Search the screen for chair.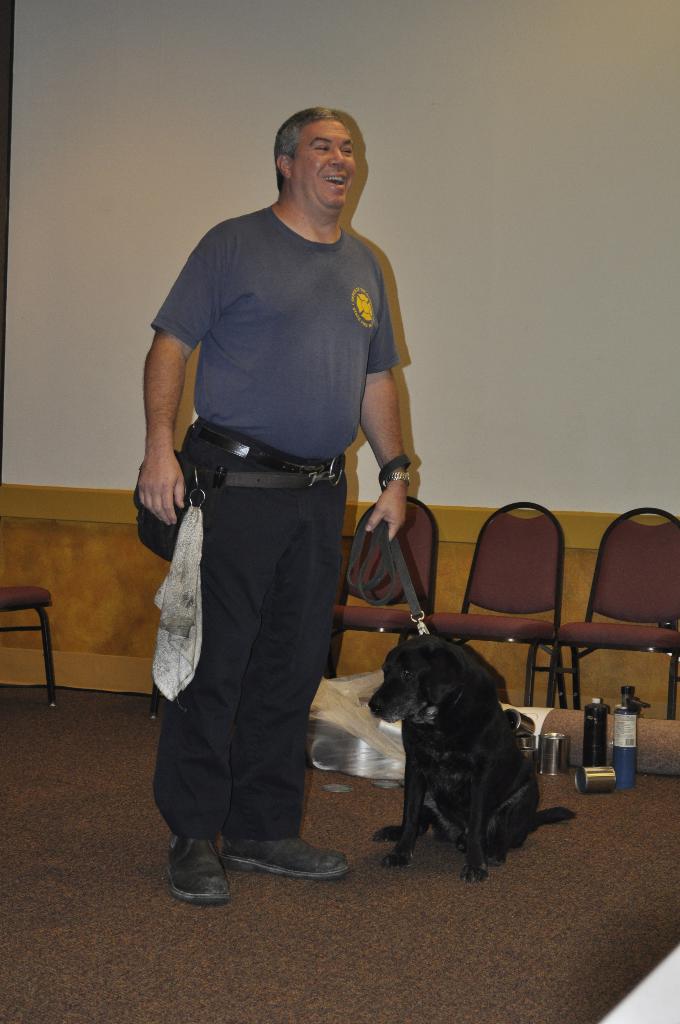
Found at 0, 581, 56, 705.
